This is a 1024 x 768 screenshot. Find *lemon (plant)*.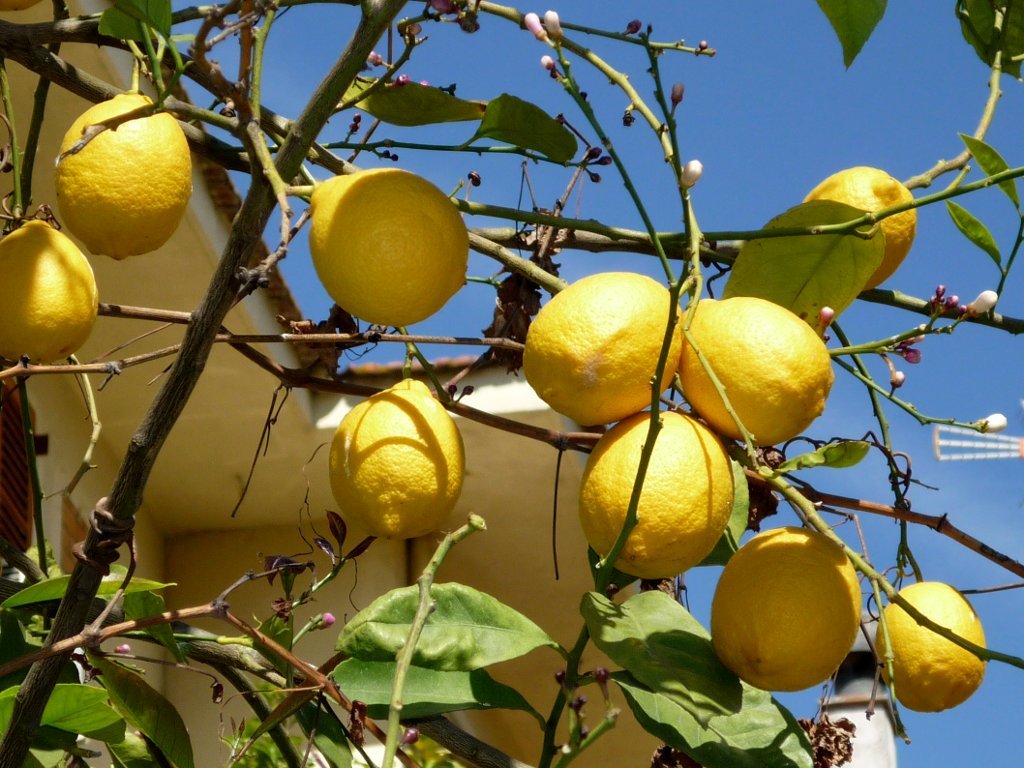
Bounding box: [left=678, top=299, right=835, bottom=446].
